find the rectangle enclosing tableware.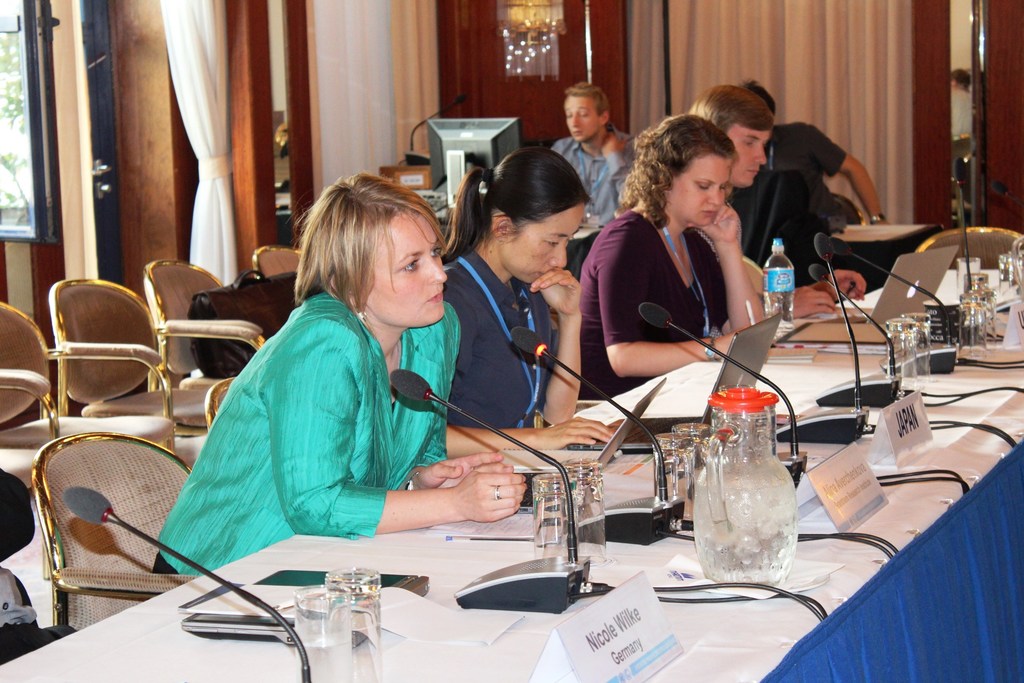
l=972, t=288, r=995, b=342.
